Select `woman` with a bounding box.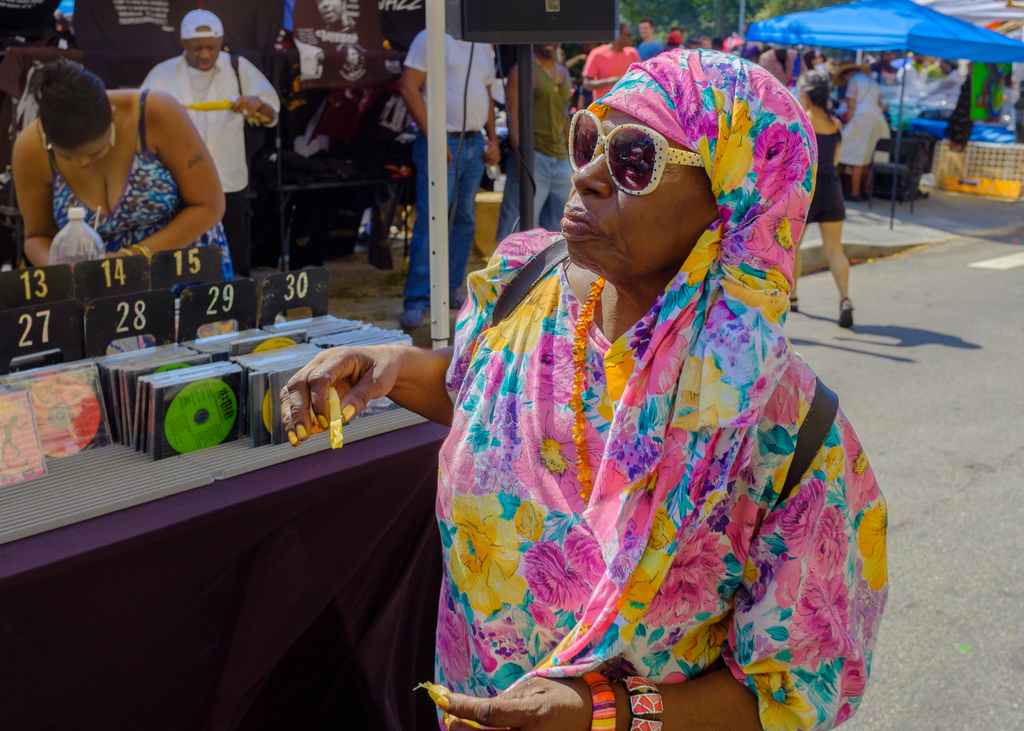
(15,40,245,313).
